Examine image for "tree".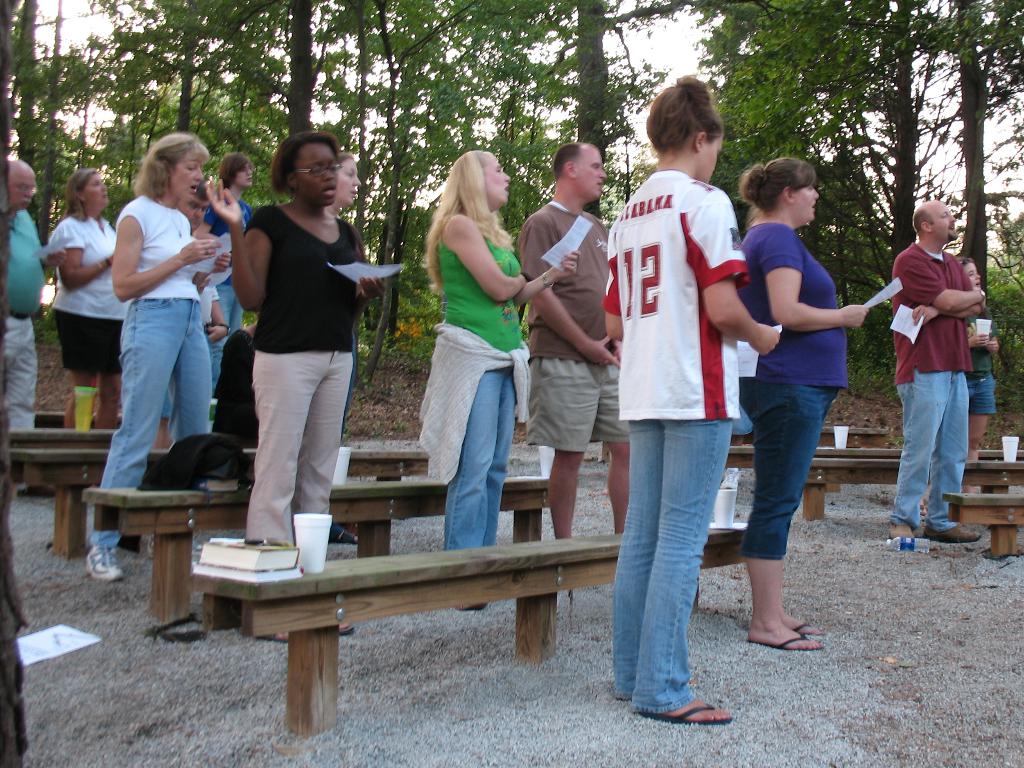
Examination result: locate(0, 0, 67, 229).
